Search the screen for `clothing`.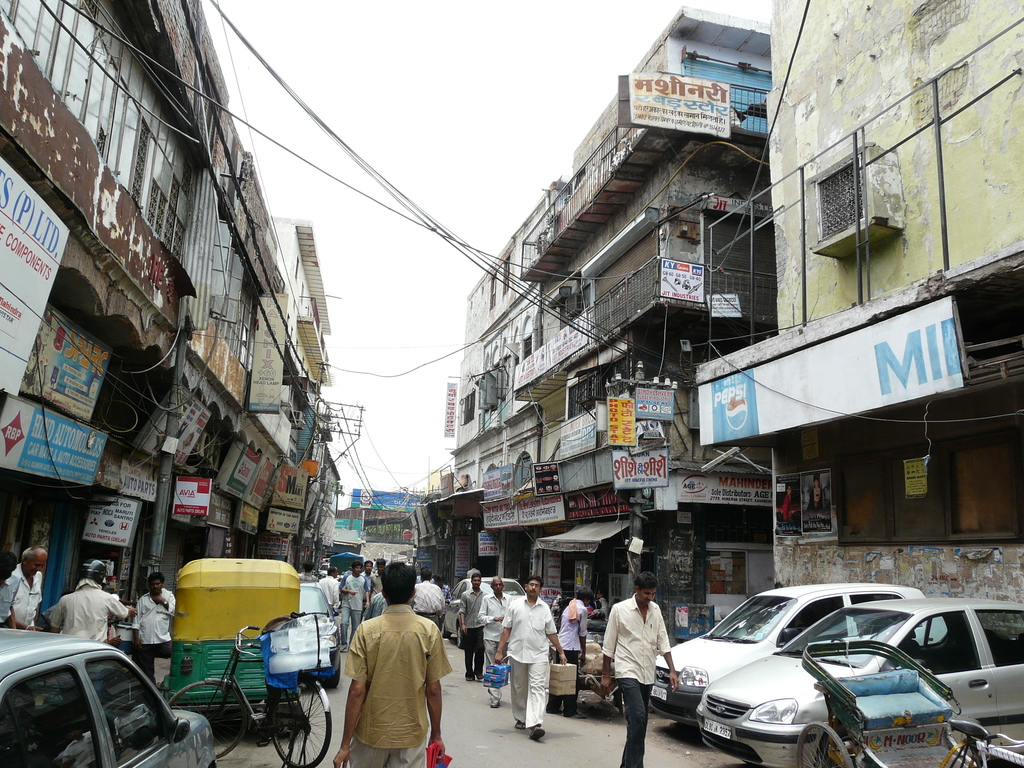
Found at (598,593,674,767).
